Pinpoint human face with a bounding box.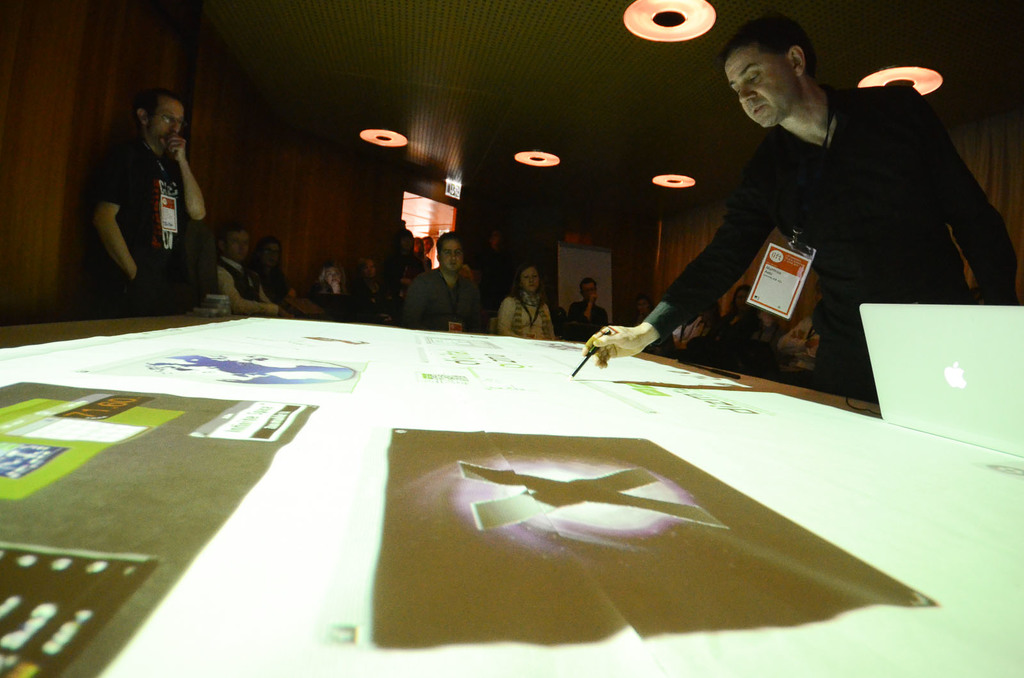
520 271 542 291.
